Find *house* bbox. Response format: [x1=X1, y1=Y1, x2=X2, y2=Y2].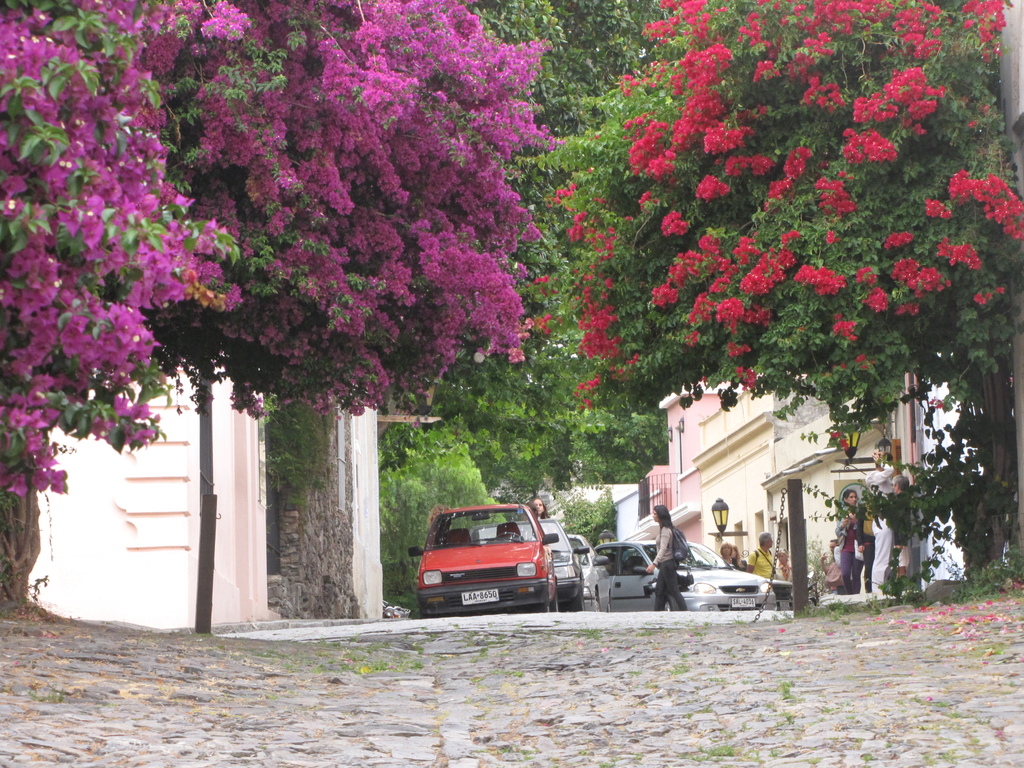
[x1=33, y1=351, x2=383, y2=642].
